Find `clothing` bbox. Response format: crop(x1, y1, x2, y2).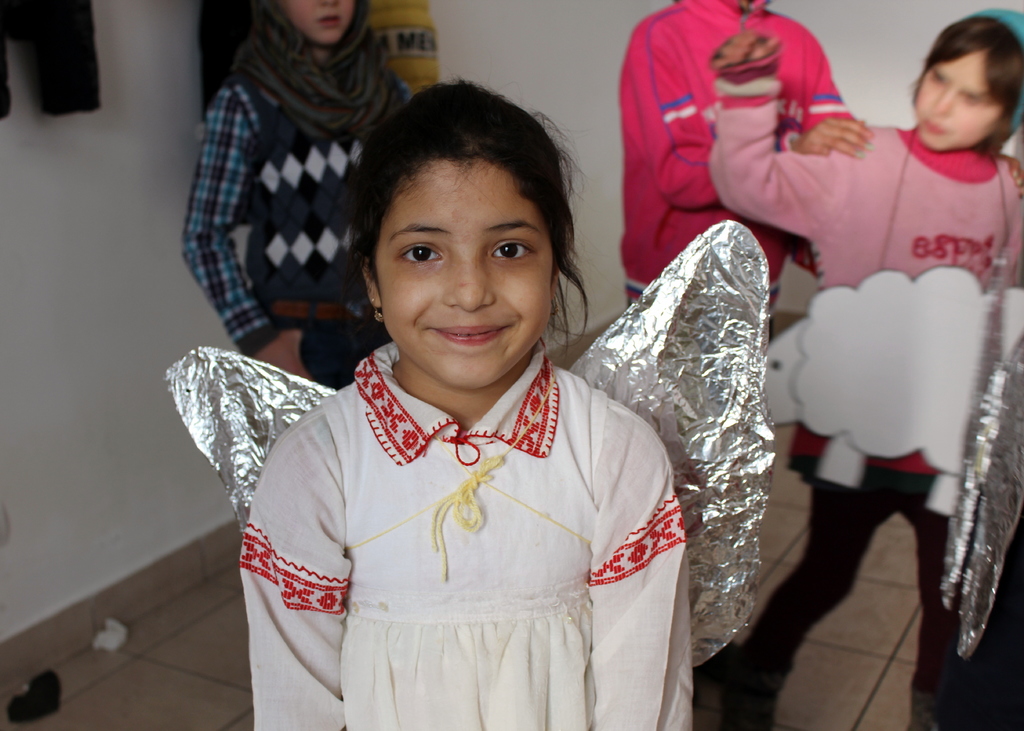
crop(237, 305, 701, 715).
